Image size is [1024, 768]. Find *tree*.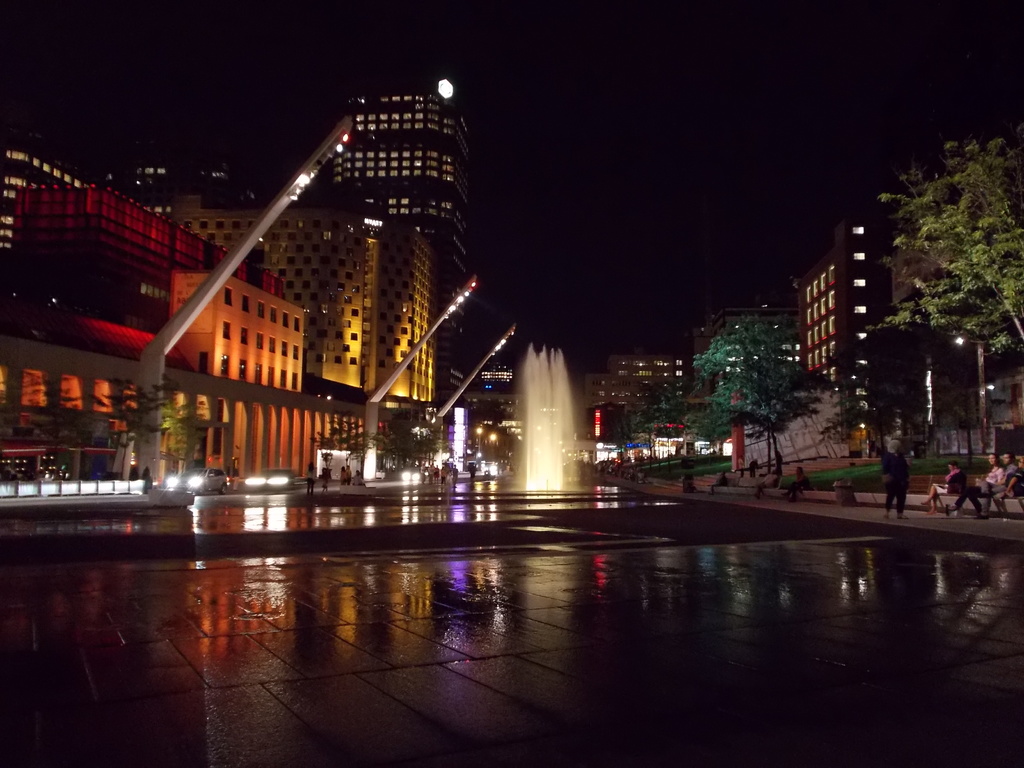
rect(301, 413, 366, 486).
